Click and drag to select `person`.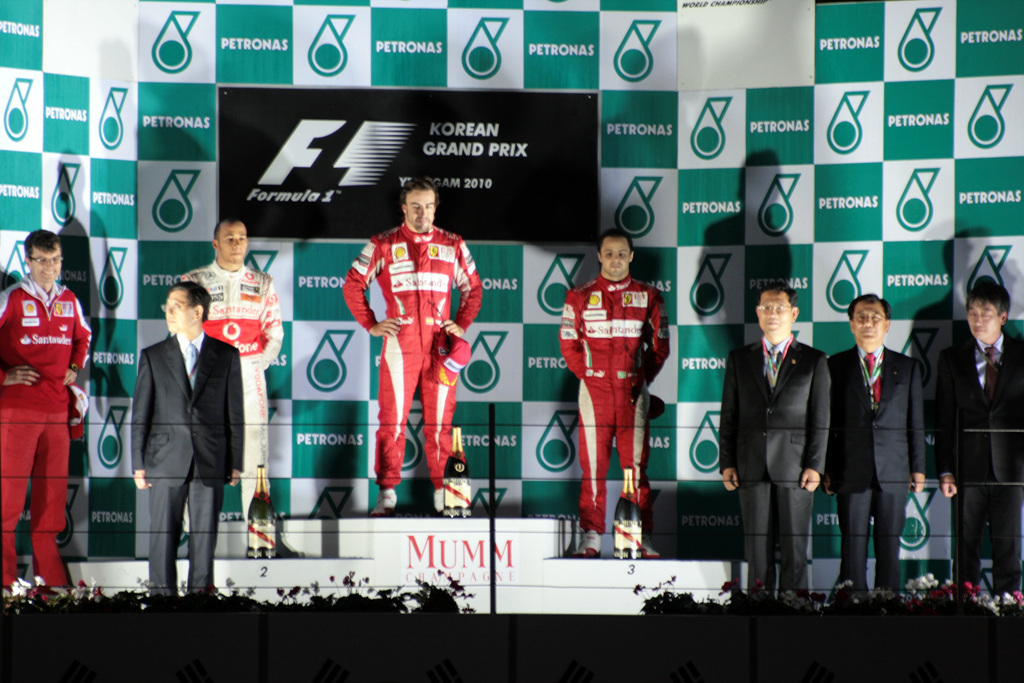
Selection: <region>825, 295, 920, 597</region>.
